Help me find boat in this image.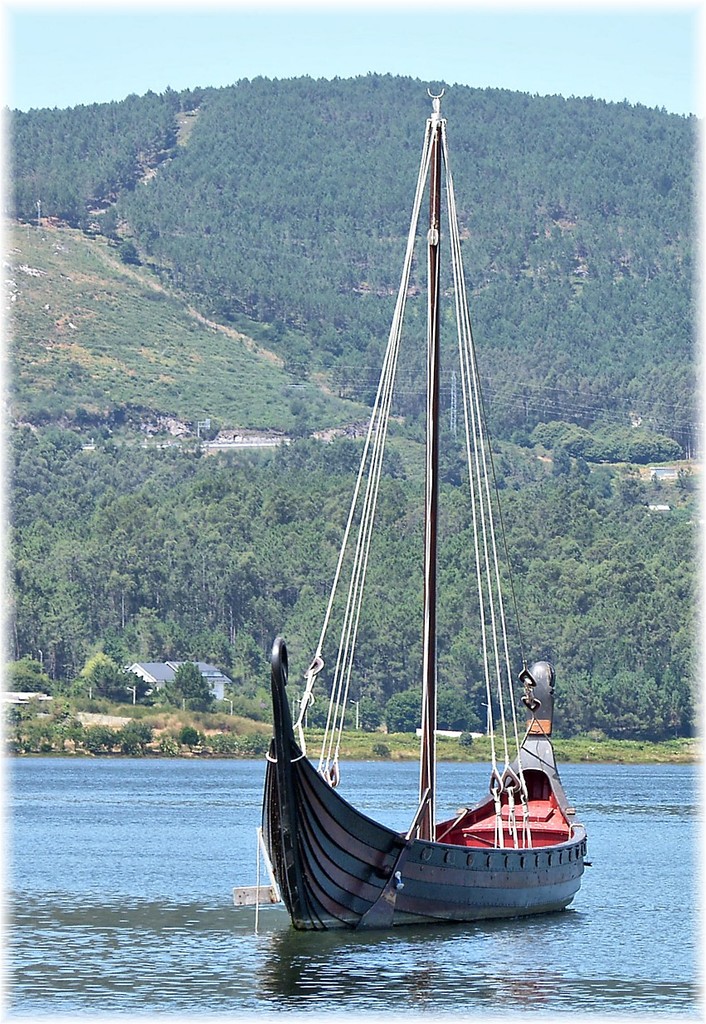
Found it: 242, 59, 598, 968.
